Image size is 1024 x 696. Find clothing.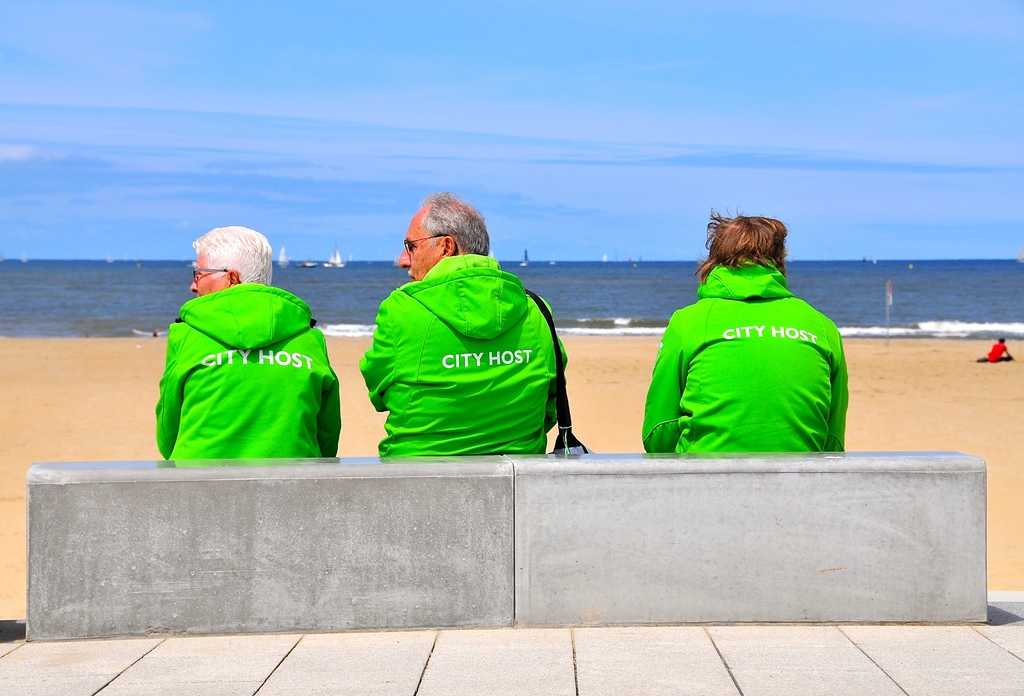
{"x1": 161, "y1": 283, "x2": 344, "y2": 462}.
